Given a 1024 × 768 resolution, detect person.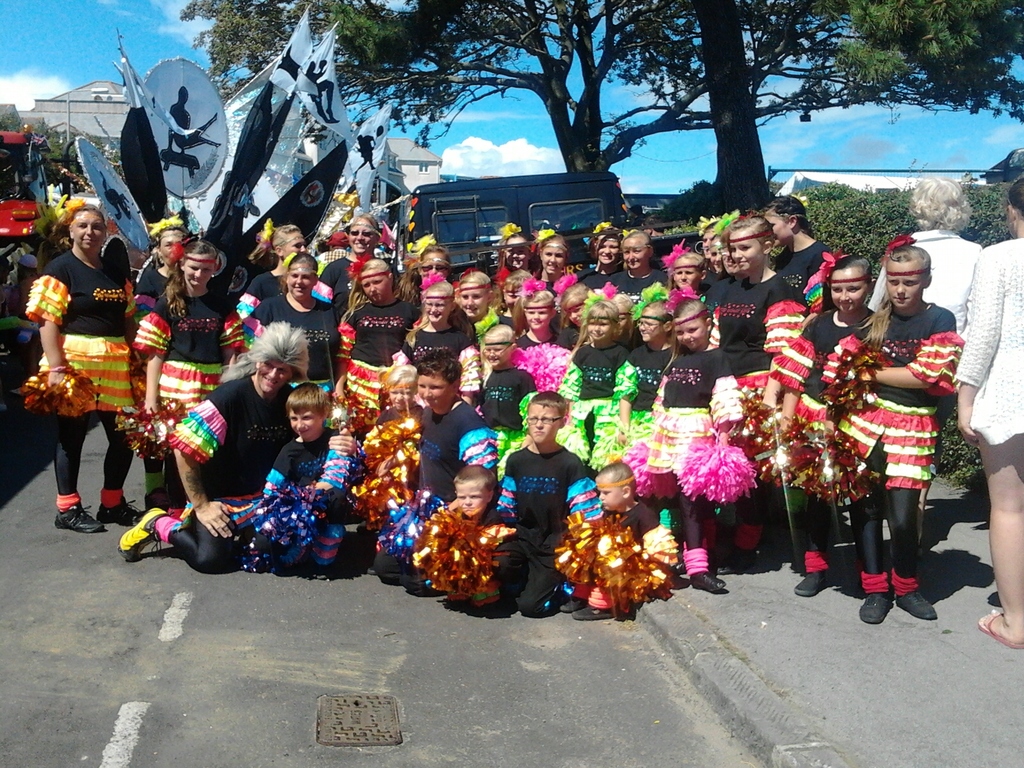
(669, 248, 712, 297).
